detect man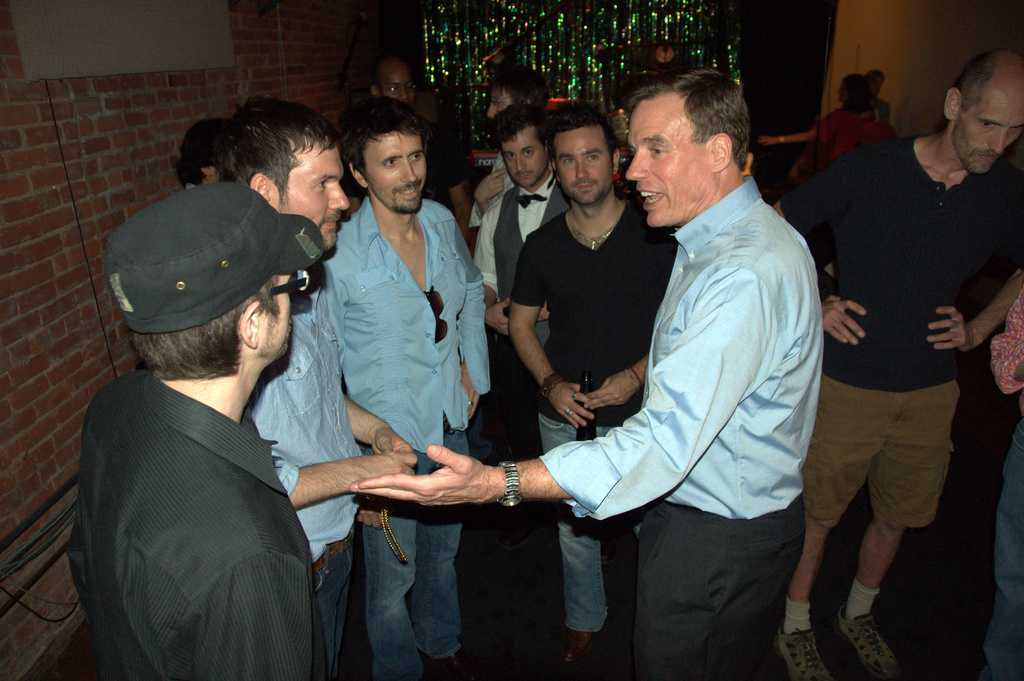
left=492, top=102, right=573, bottom=382
